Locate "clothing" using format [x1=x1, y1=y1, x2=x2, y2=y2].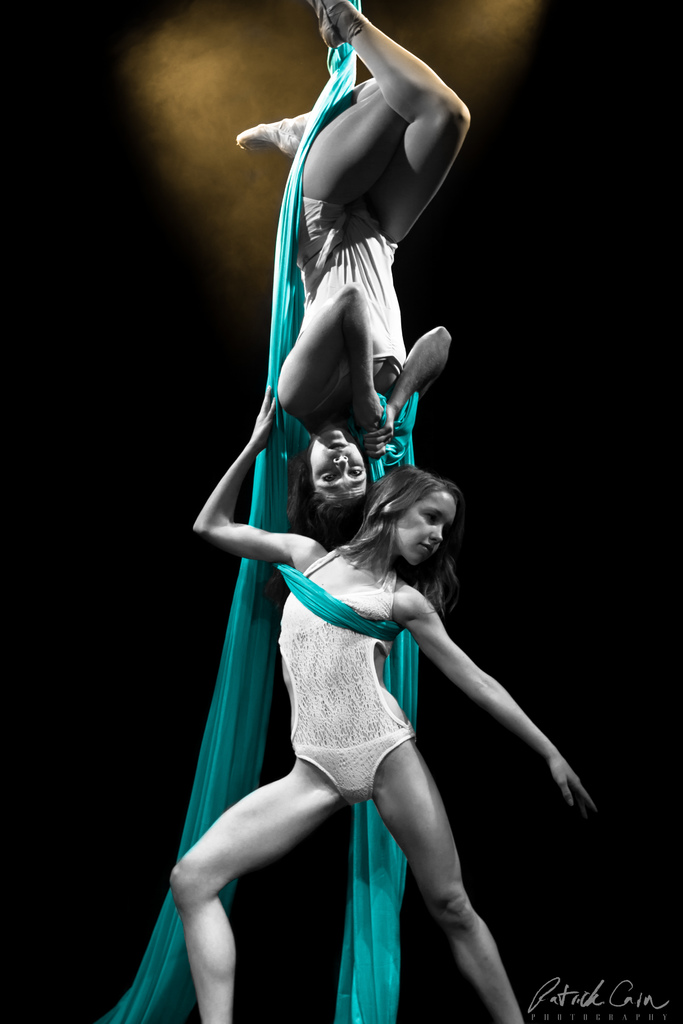
[x1=277, y1=536, x2=413, y2=805].
